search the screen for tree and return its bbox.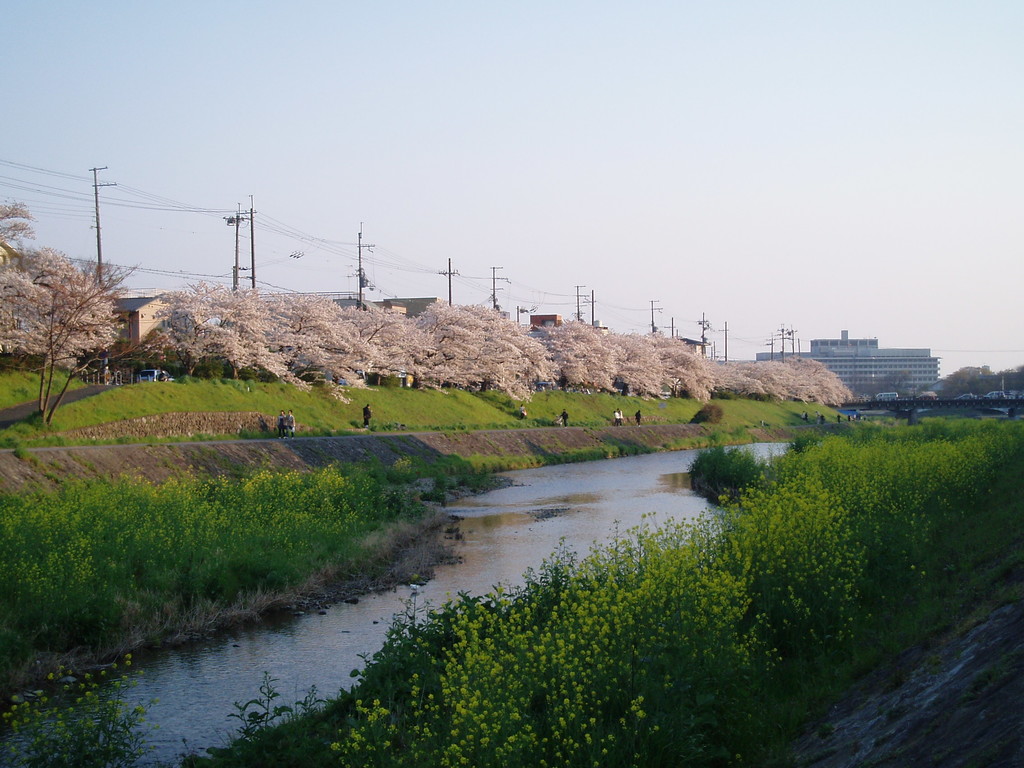
Found: [611,335,669,403].
